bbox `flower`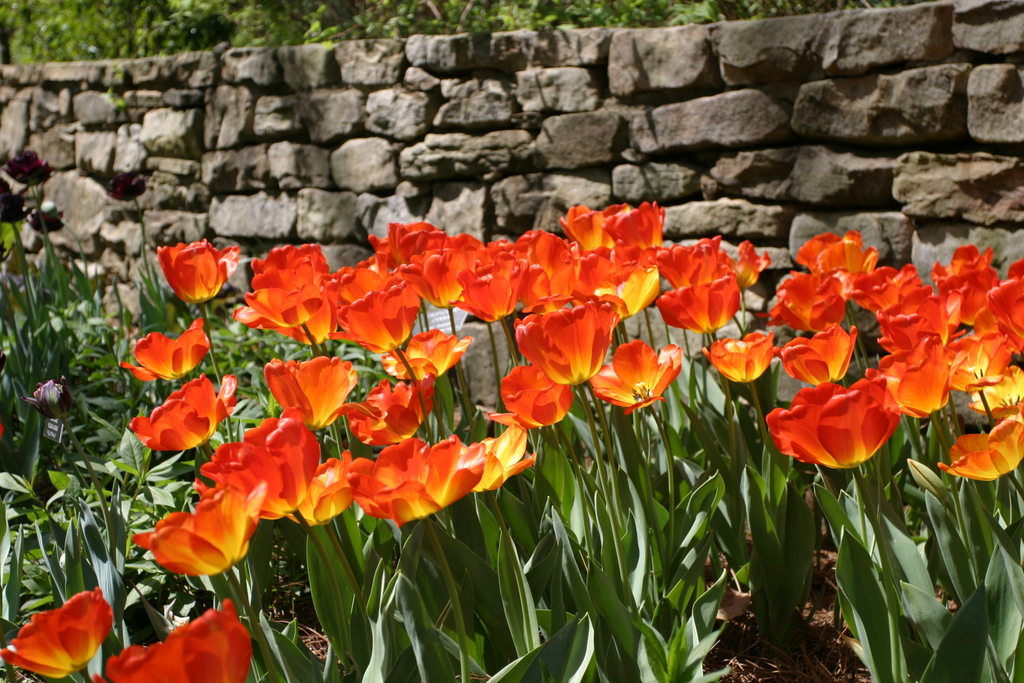
l=136, t=488, r=264, b=579
